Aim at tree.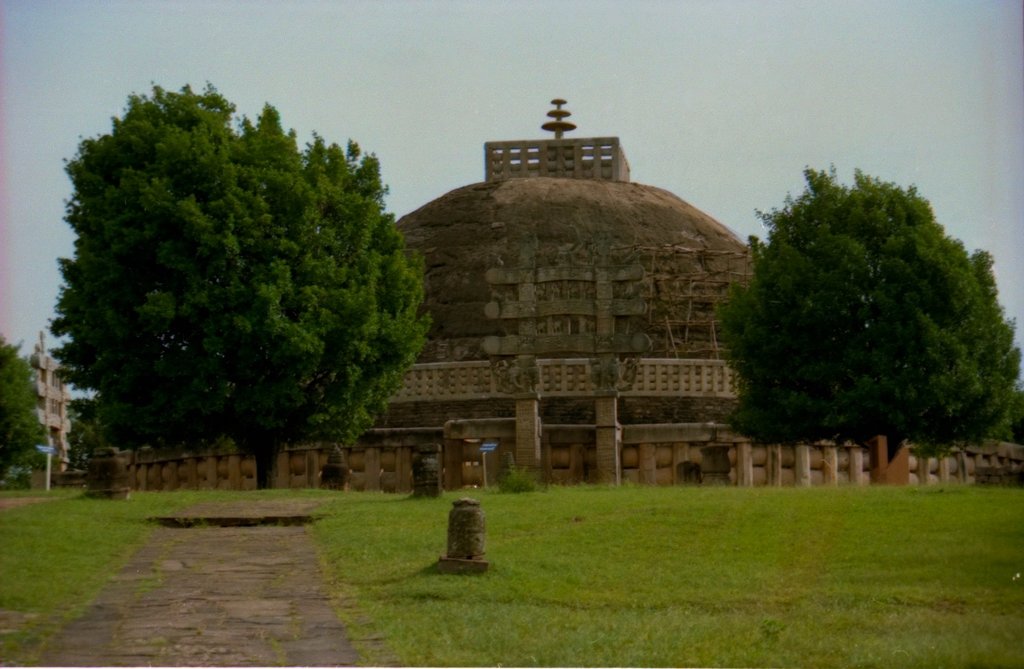
Aimed at crop(708, 161, 1023, 490).
